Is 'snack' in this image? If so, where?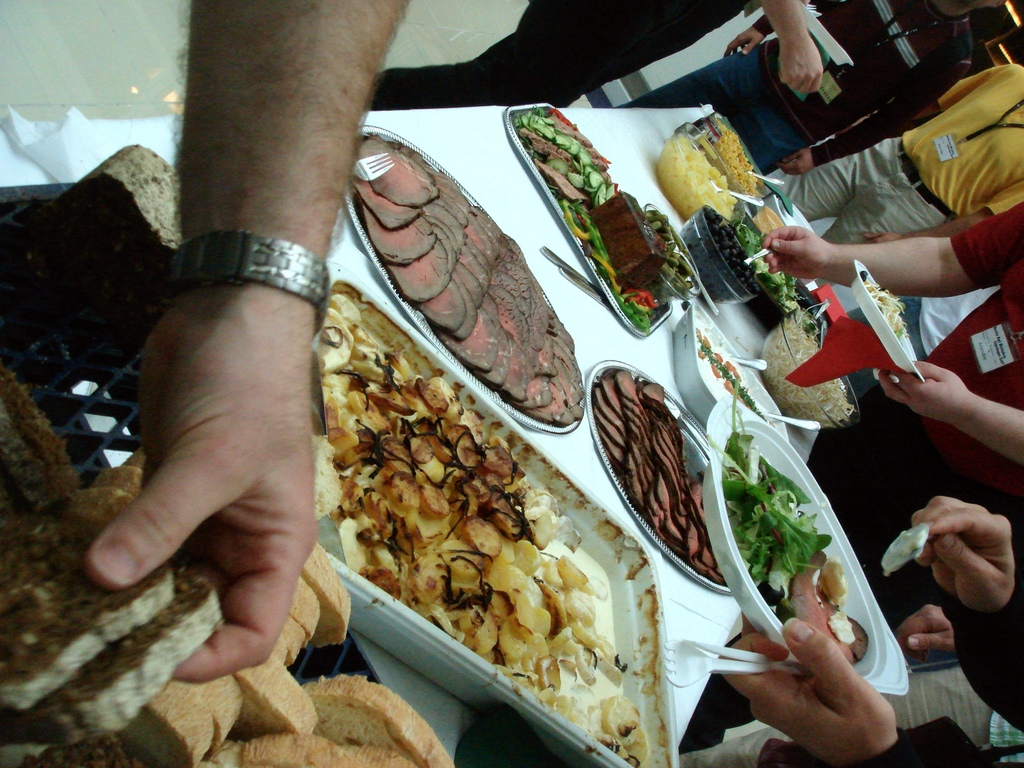
Yes, at <box>671,141,724,217</box>.
